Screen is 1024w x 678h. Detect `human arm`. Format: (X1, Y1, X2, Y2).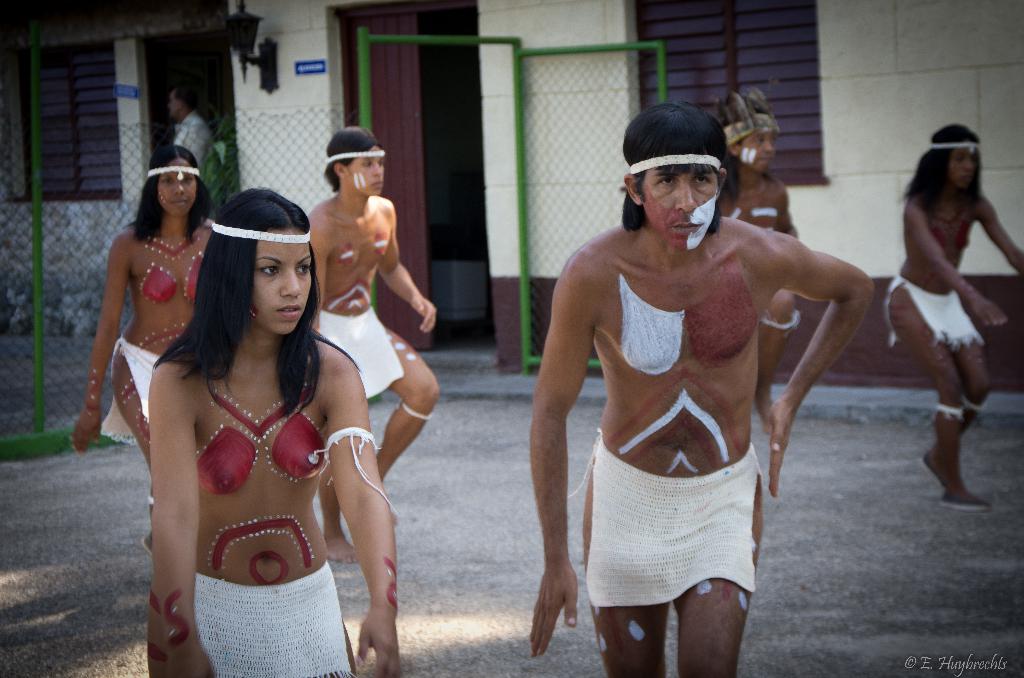
(517, 314, 600, 677).
